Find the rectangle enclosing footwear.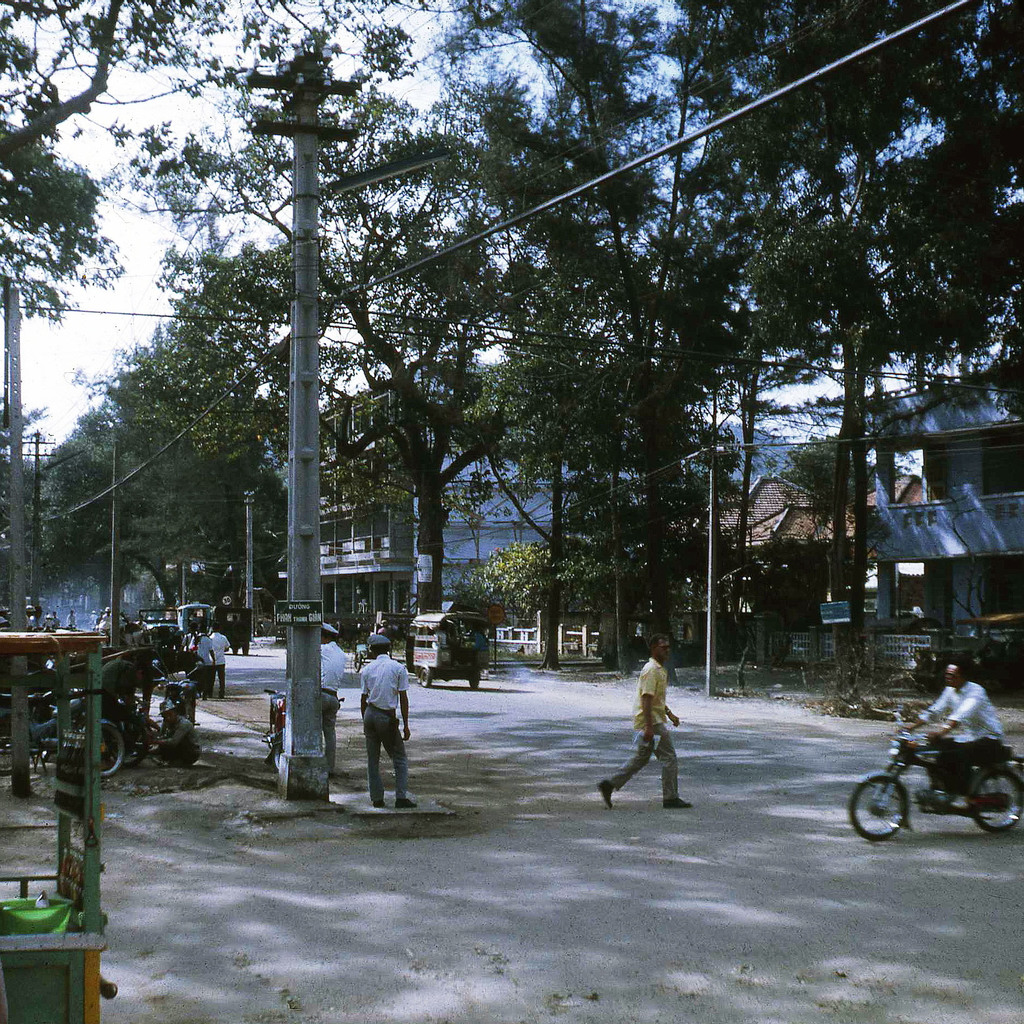
BBox(593, 774, 620, 809).
